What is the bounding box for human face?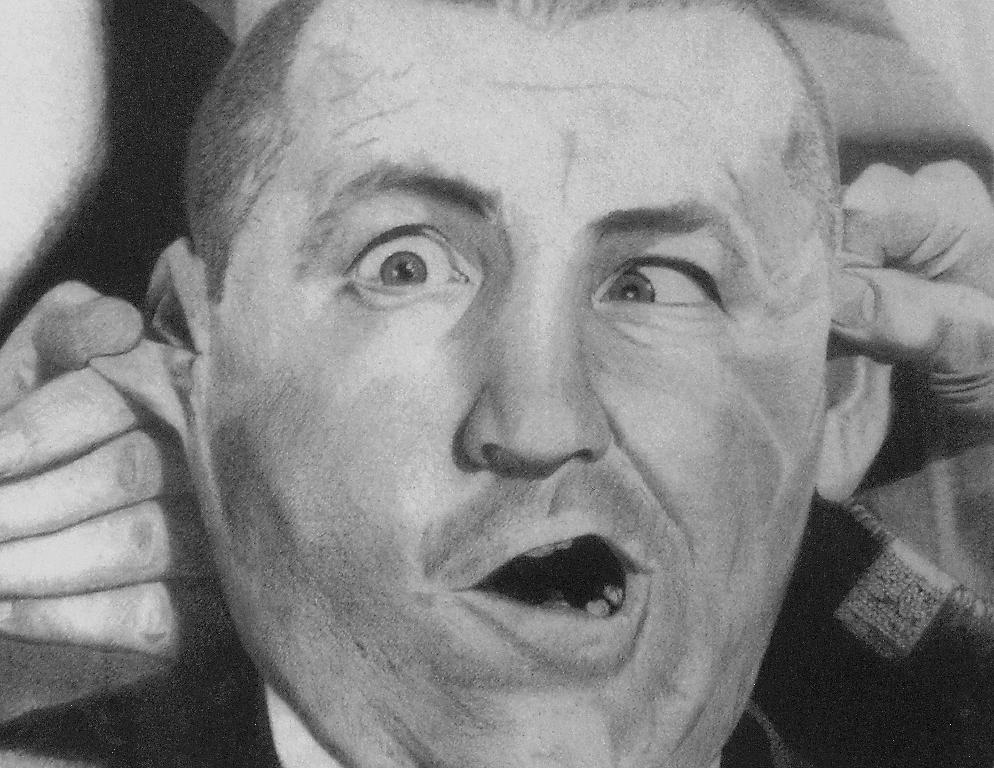
(x1=190, y1=0, x2=836, y2=767).
